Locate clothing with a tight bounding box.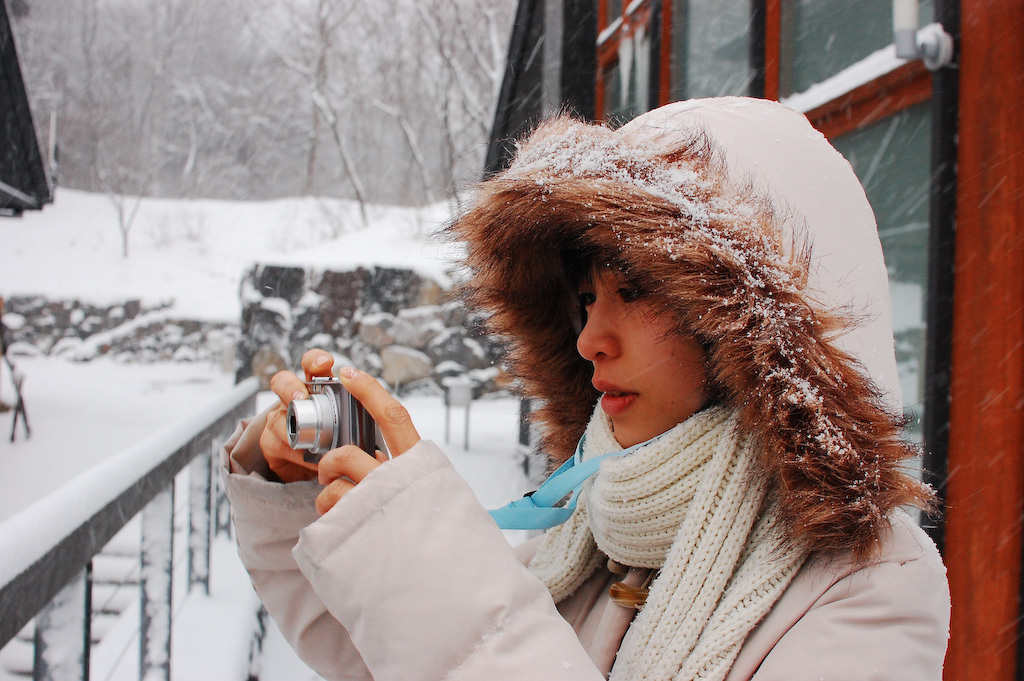
region(217, 392, 948, 680).
